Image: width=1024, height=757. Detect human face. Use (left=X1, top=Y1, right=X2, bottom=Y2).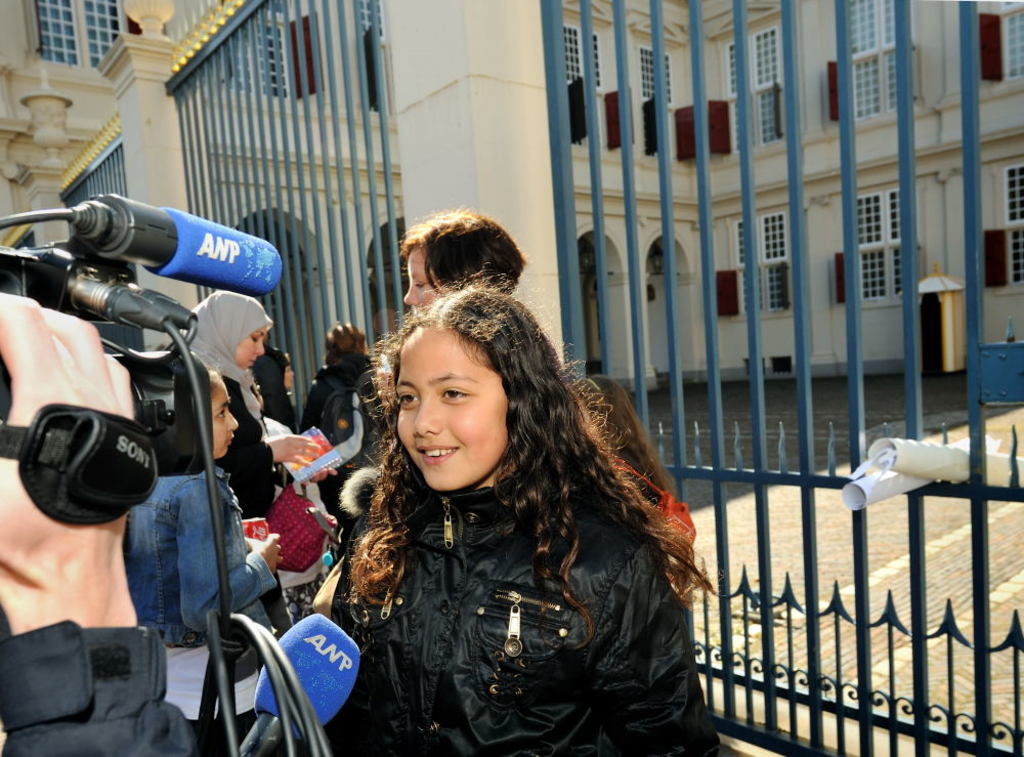
(left=408, top=245, right=433, bottom=298).
